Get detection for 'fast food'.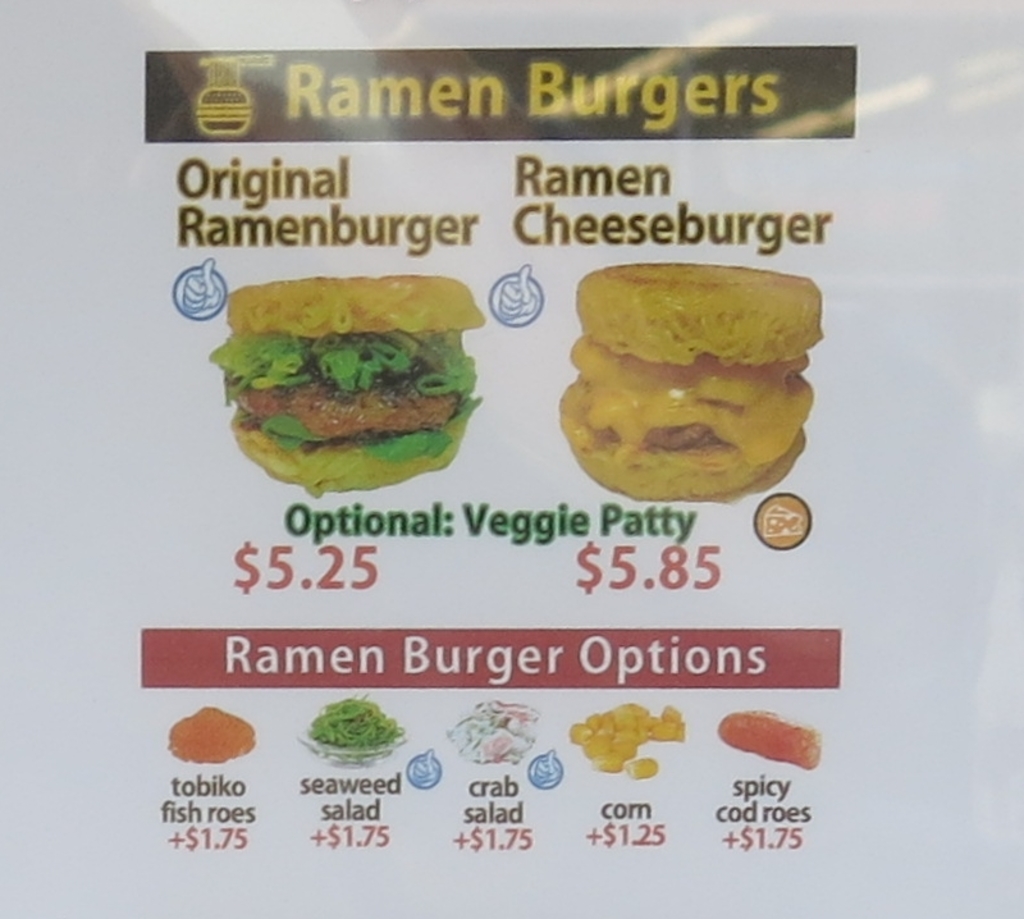
Detection: <bbox>553, 703, 675, 795</bbox>.
